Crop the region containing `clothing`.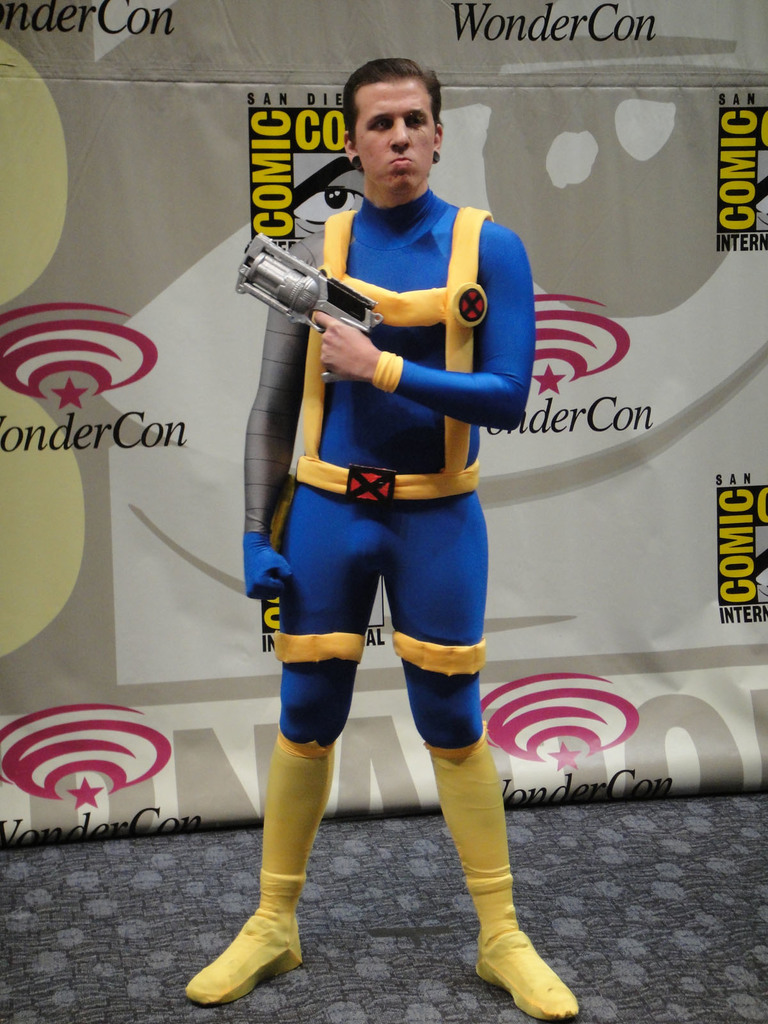
Crop region: 255/190/528/778.
